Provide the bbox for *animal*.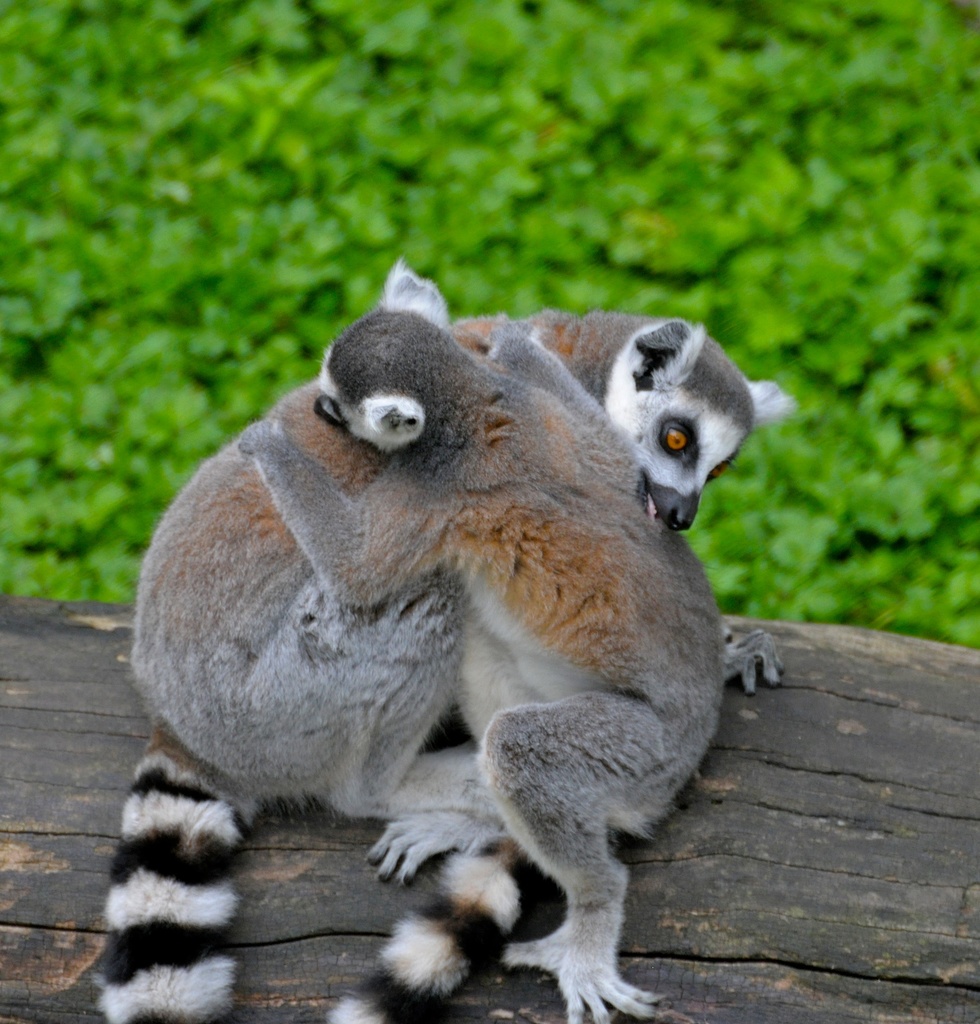
[x1=231, y1=262, x2=723, y2=1023].
